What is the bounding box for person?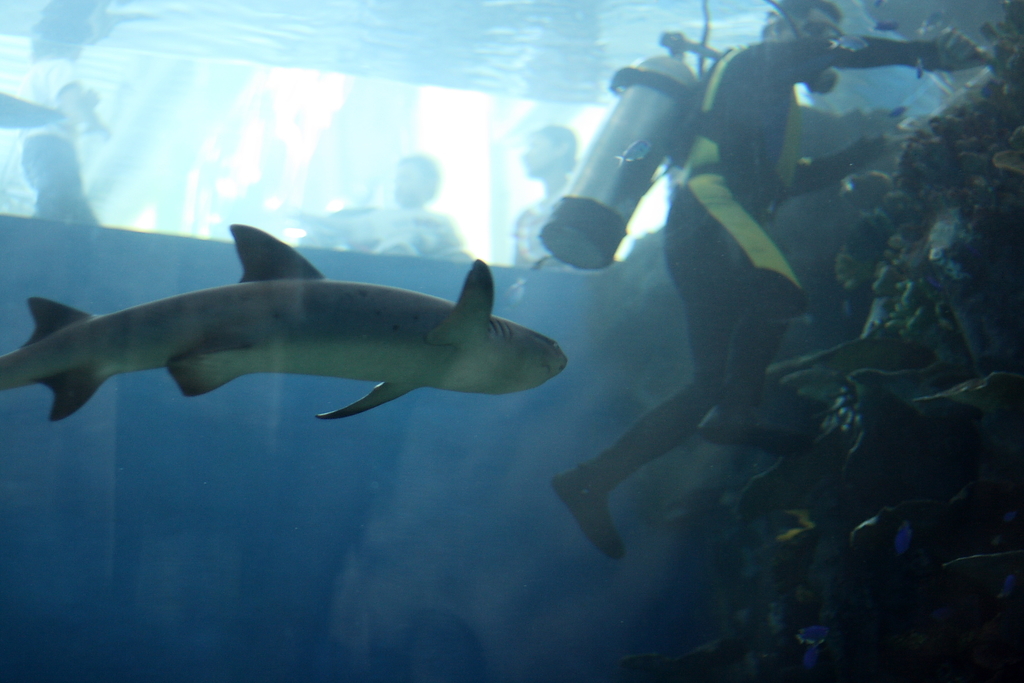
{"left": 327, "top": 154, "right": 468, "bottom": 259}.
